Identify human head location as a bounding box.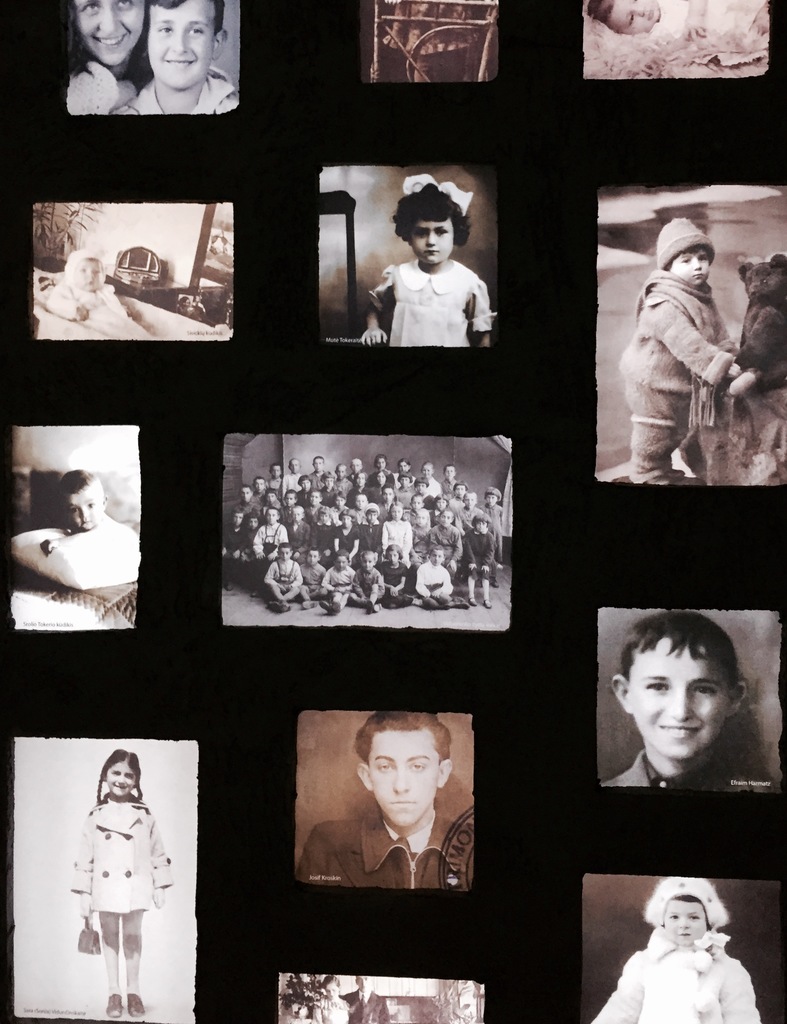
[417, 461, 438, 481].
